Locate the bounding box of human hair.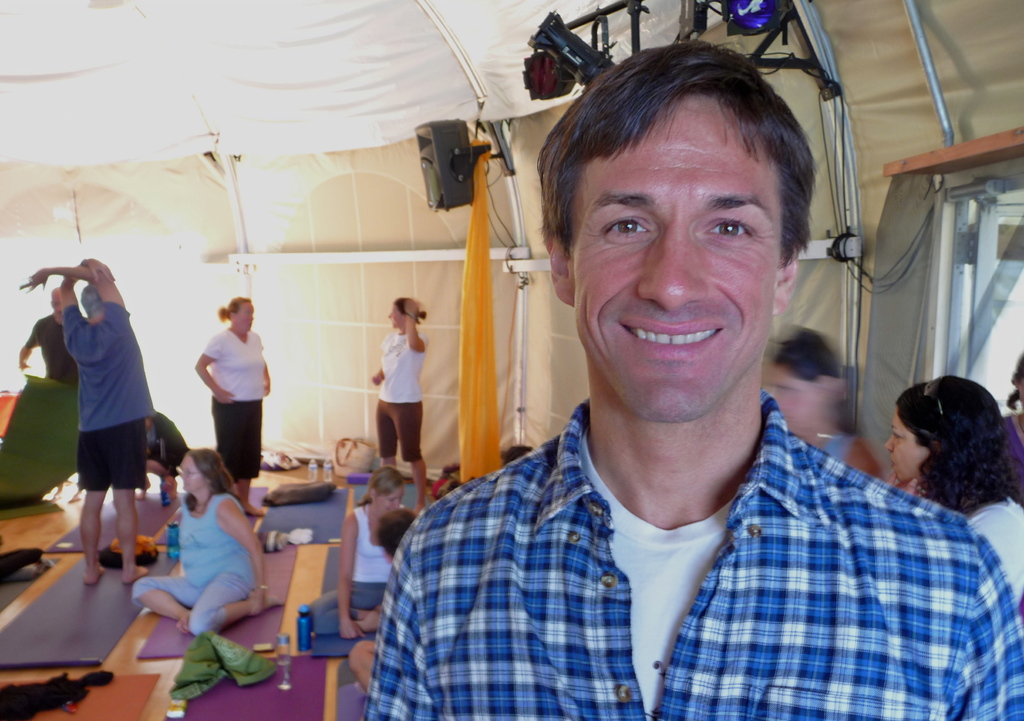
Bounding box: locate(500, 444, 531, 471).
